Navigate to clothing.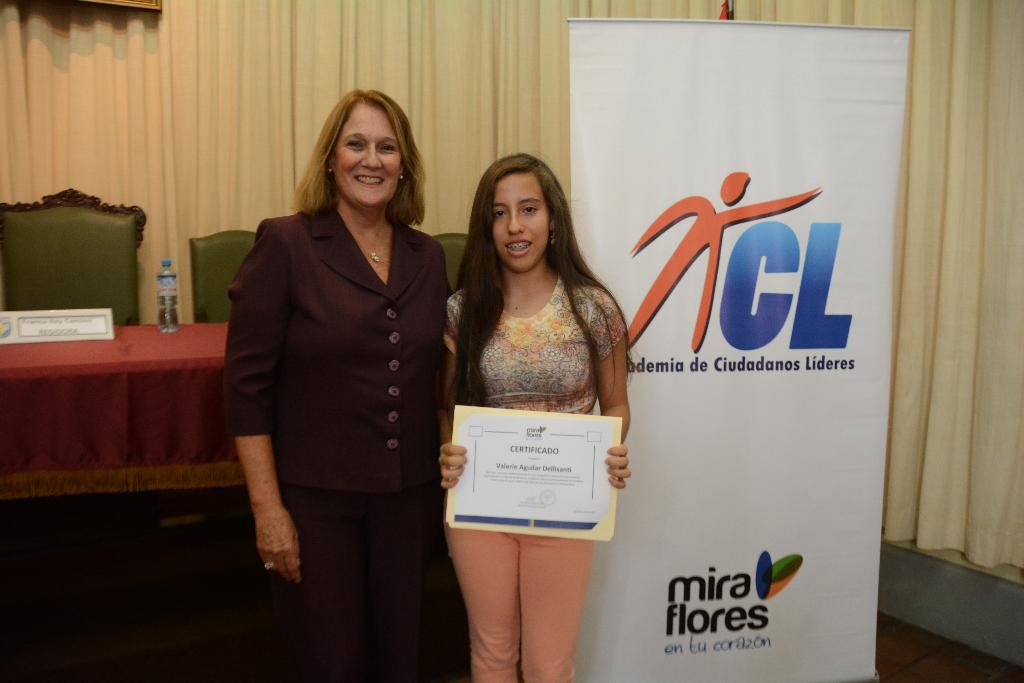
Navigation target: <bbox>440, 271, 630, 682</bbox>.
